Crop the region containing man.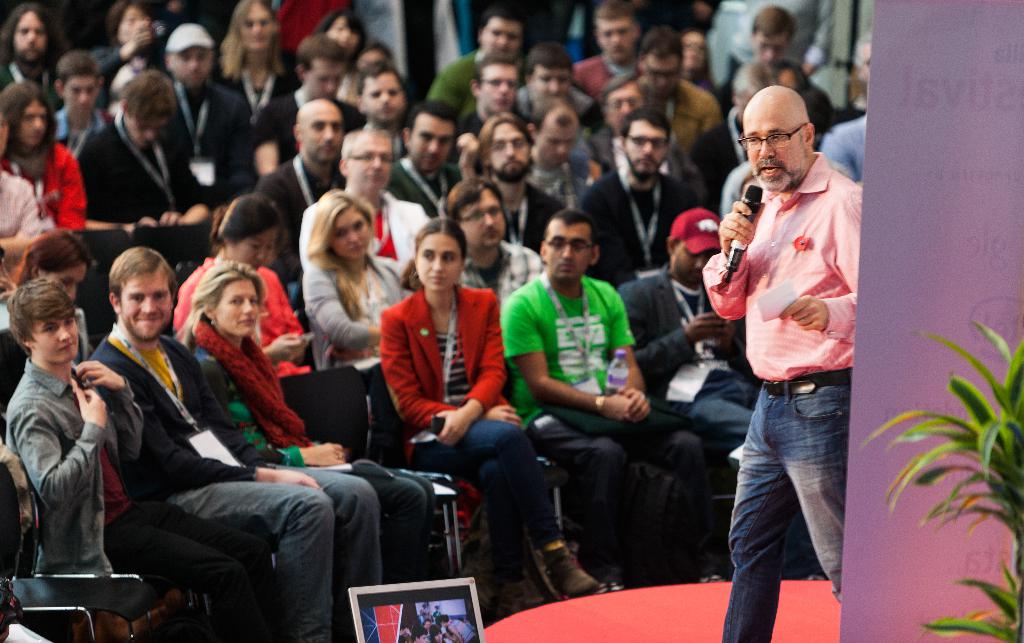
Crop region: 632 26 726 155.
